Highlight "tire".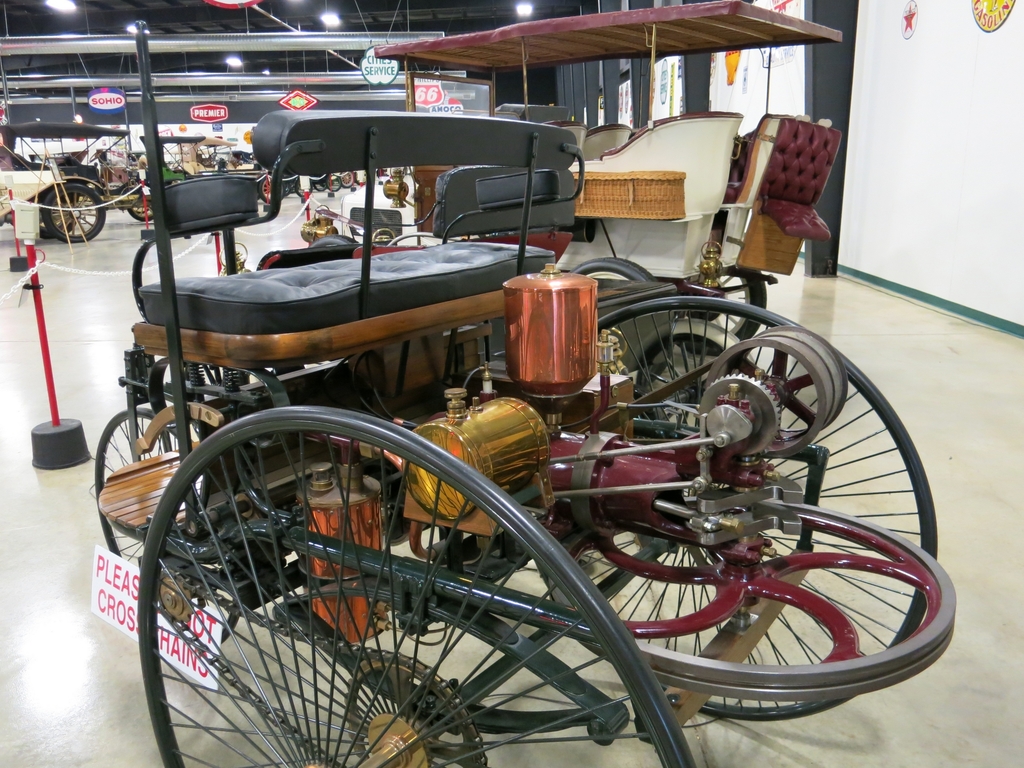
Highlighted region: x1=41 y1=178 x2=109 y2=243.
